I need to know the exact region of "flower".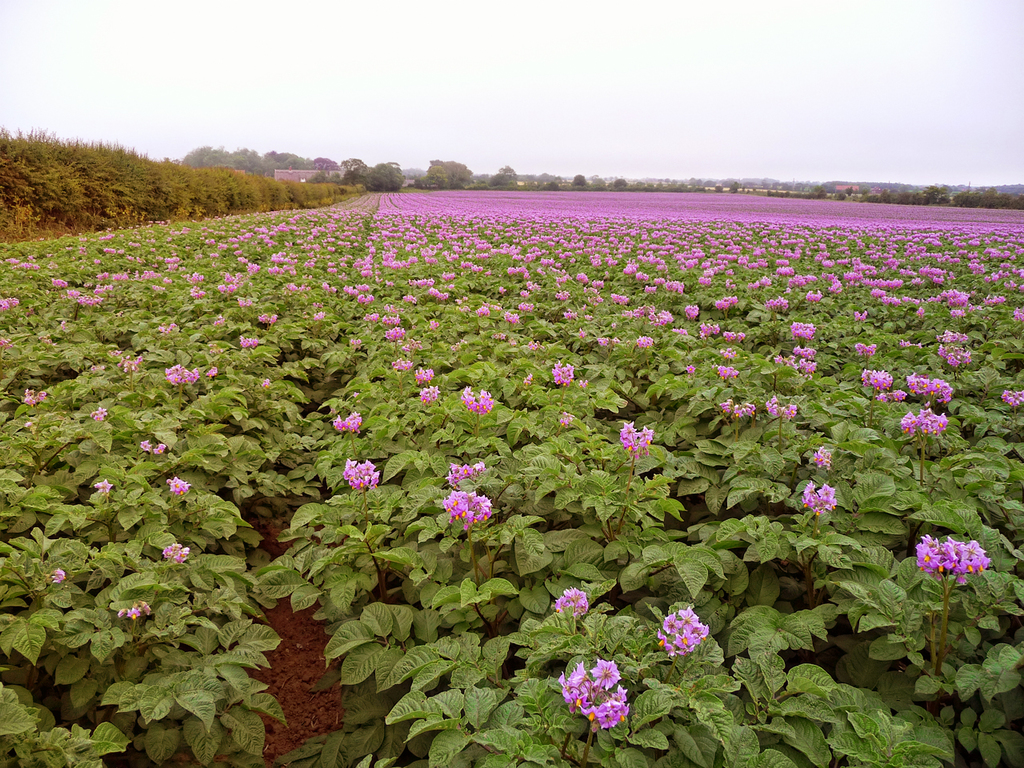
Region: <bbox>362, 312, 376, 326</bbox>.
